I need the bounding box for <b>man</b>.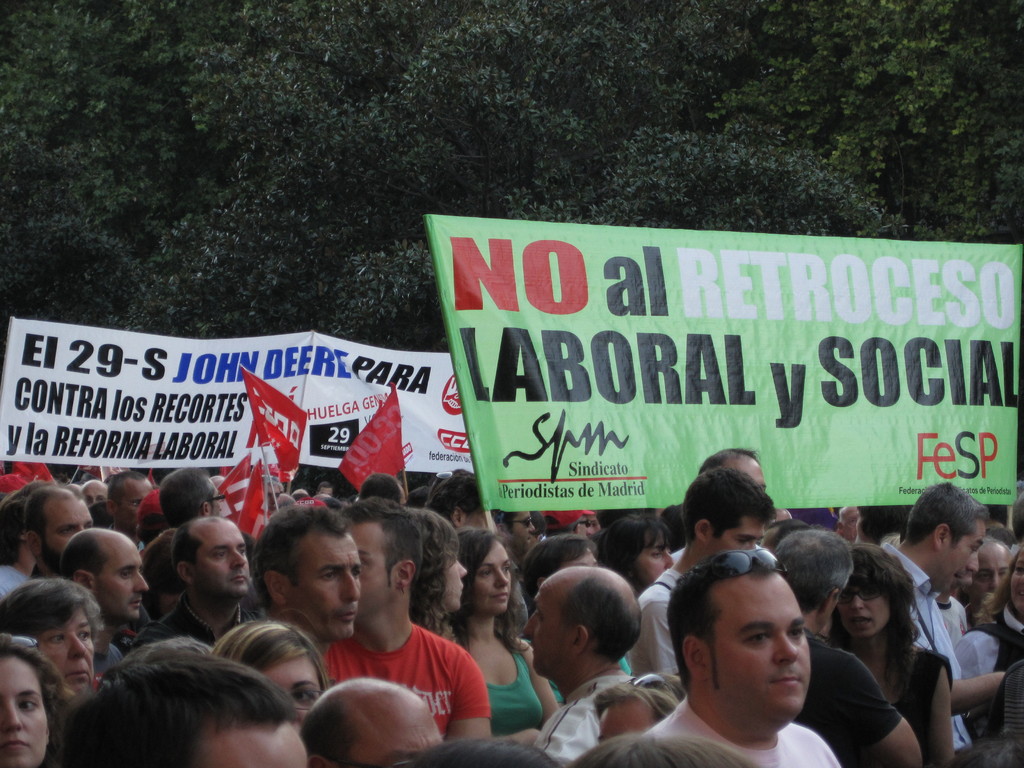
Here it is: x1=157, y1=463, x2=228, y2=531.
